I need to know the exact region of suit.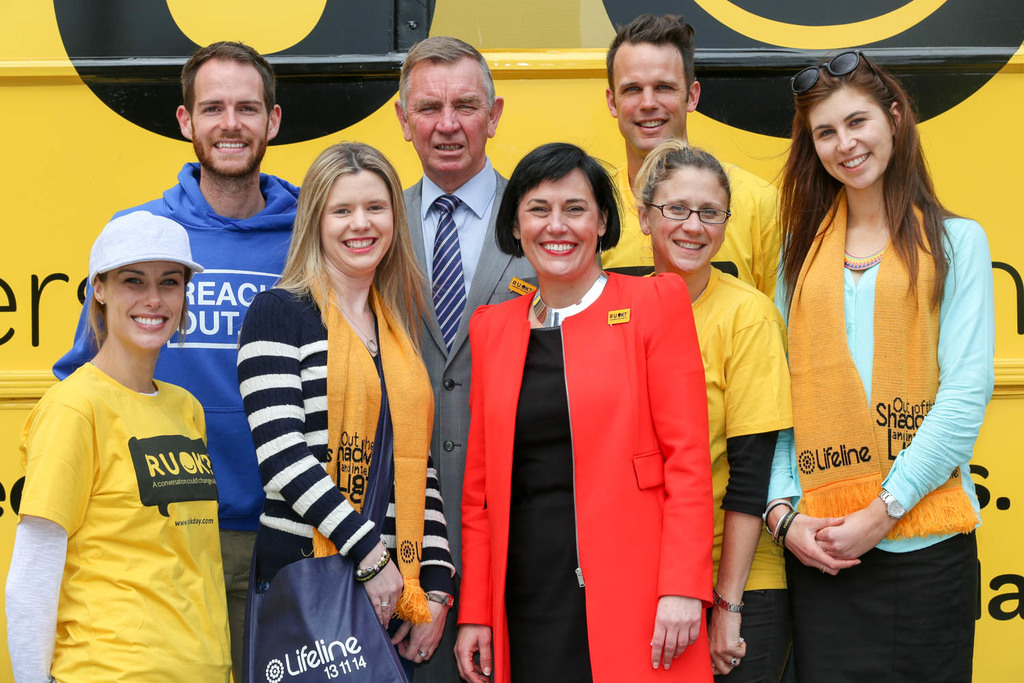
Region: <bbox>447, 186, 741, 673</bbox>.
